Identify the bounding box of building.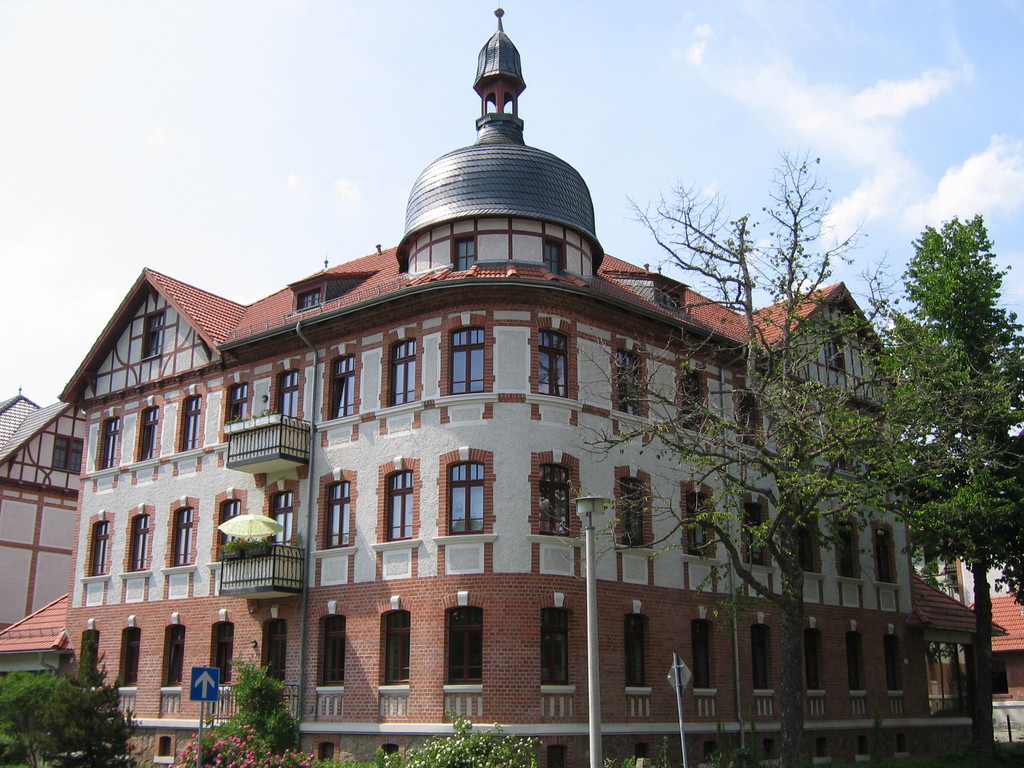
left=0, top=389, right=90, bottom=639.
